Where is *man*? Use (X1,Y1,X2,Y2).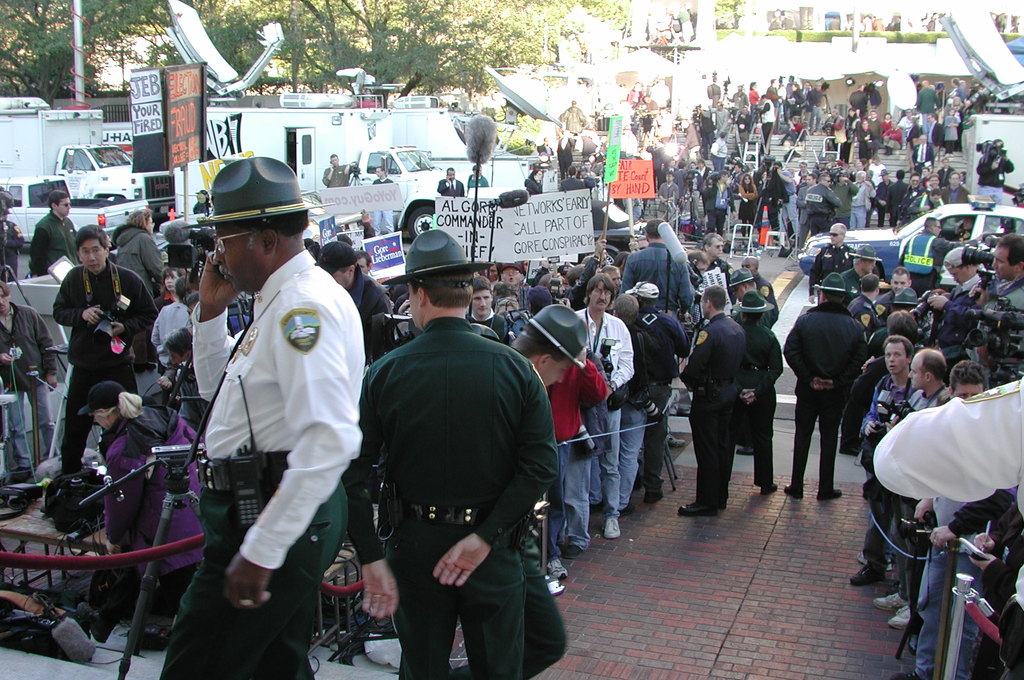
(675,275,751,515).
